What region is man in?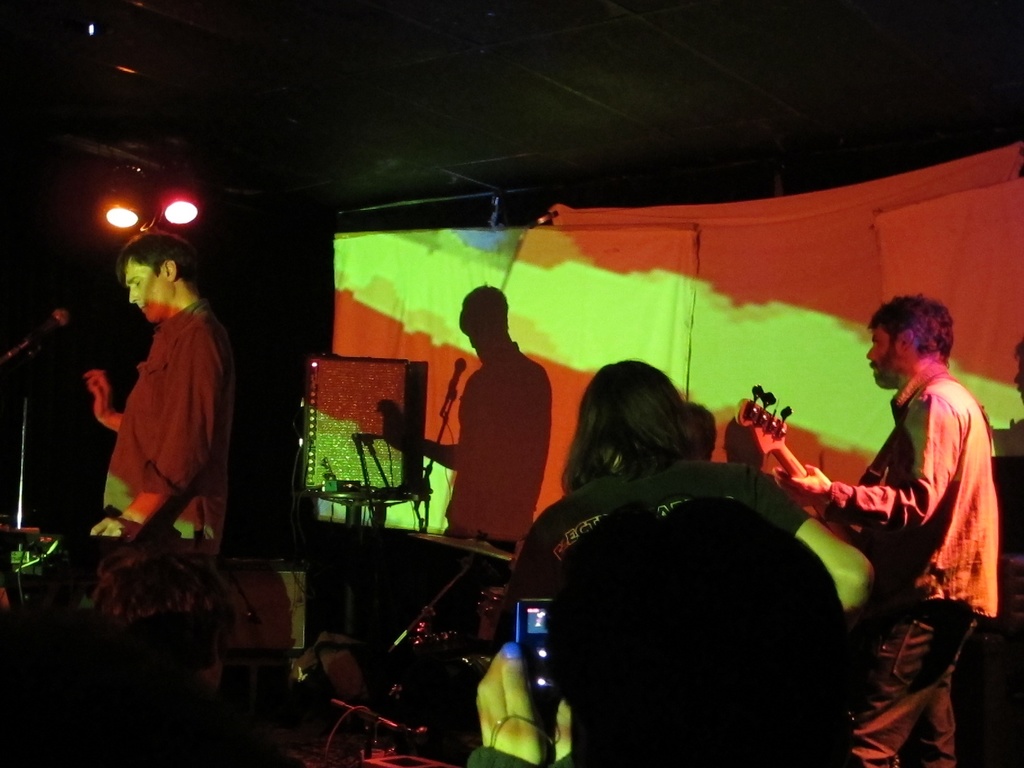
left=768, top=292, right=1001, bottom=767.
